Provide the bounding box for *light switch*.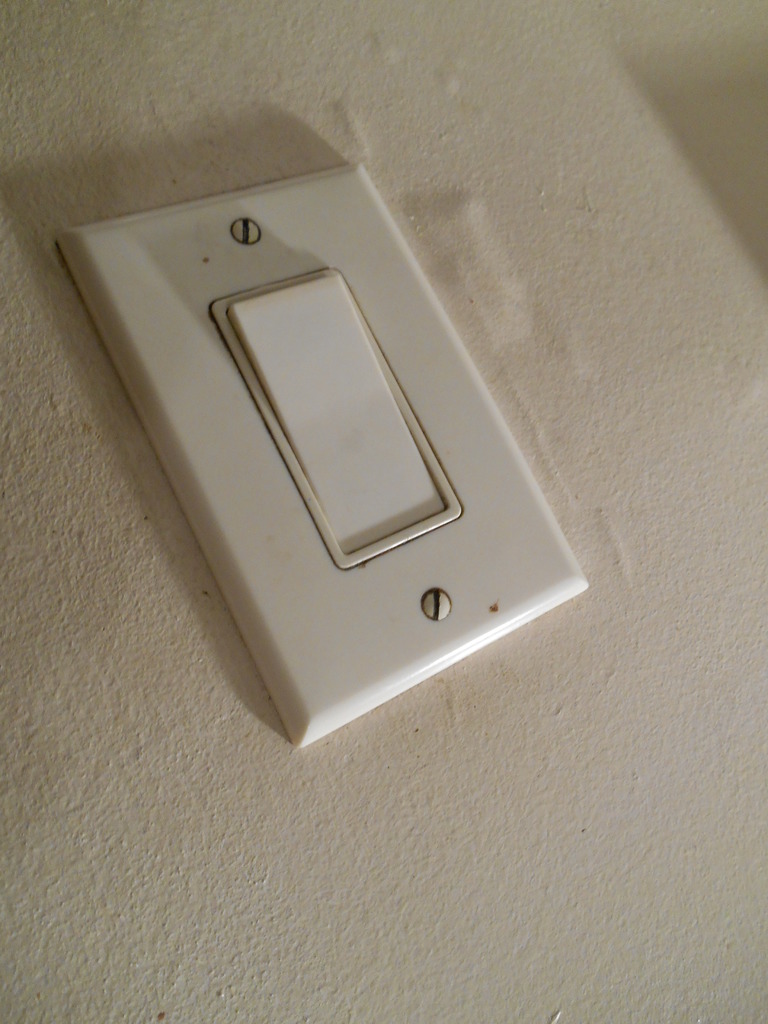
(left=52, top=161, right=586, bottom=751).
